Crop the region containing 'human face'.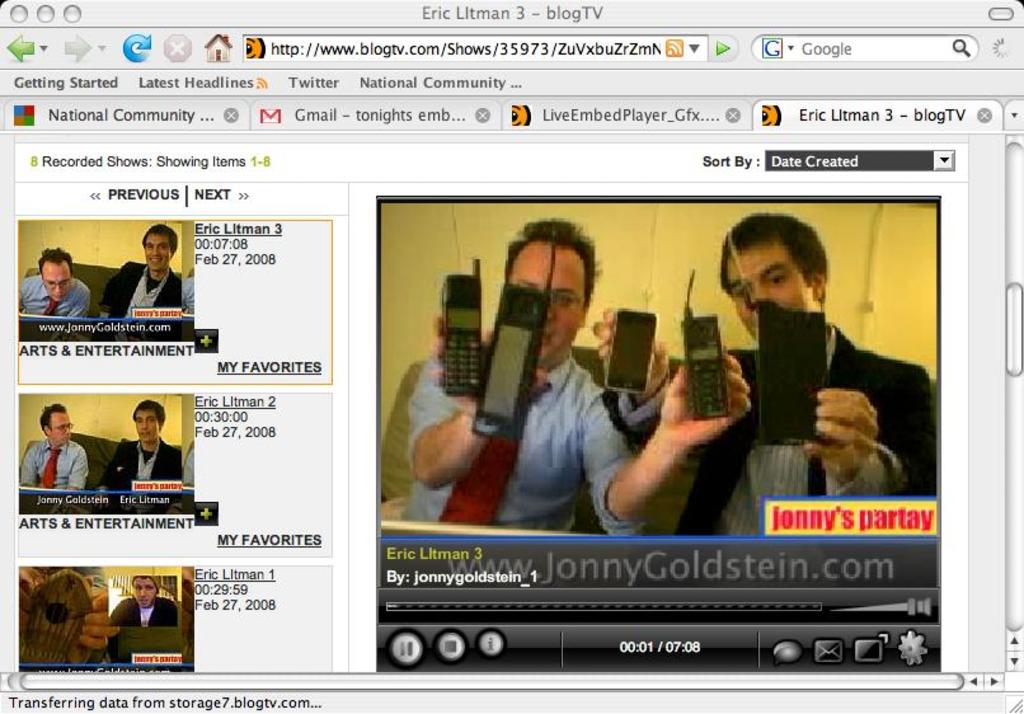
Crop region: 729,245,816,335.
